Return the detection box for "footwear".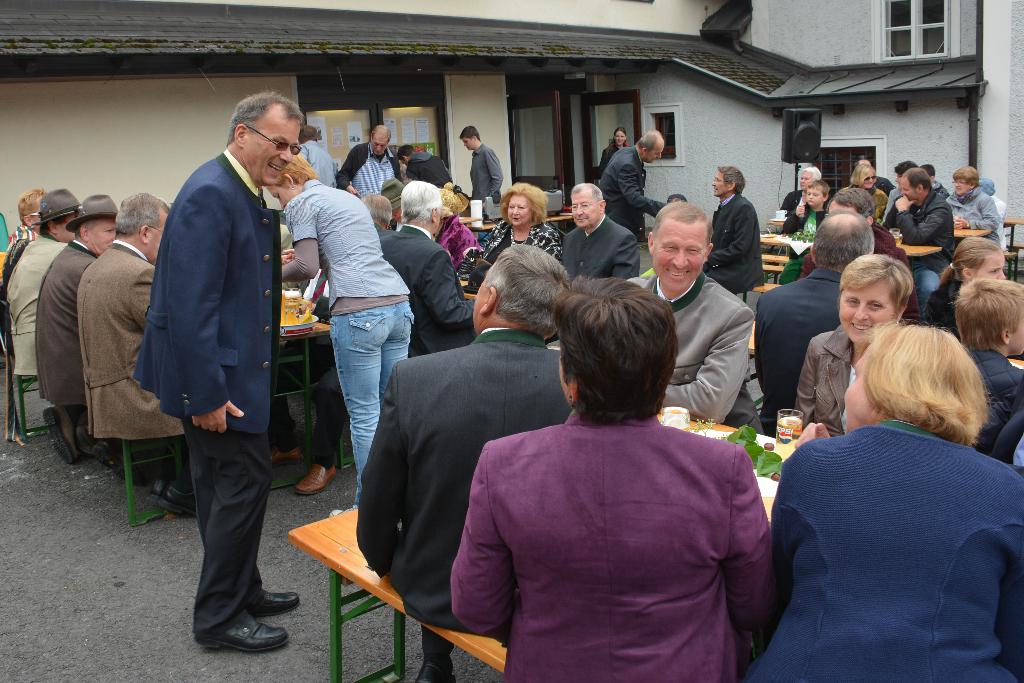
region(161, 486, 193, 519).
